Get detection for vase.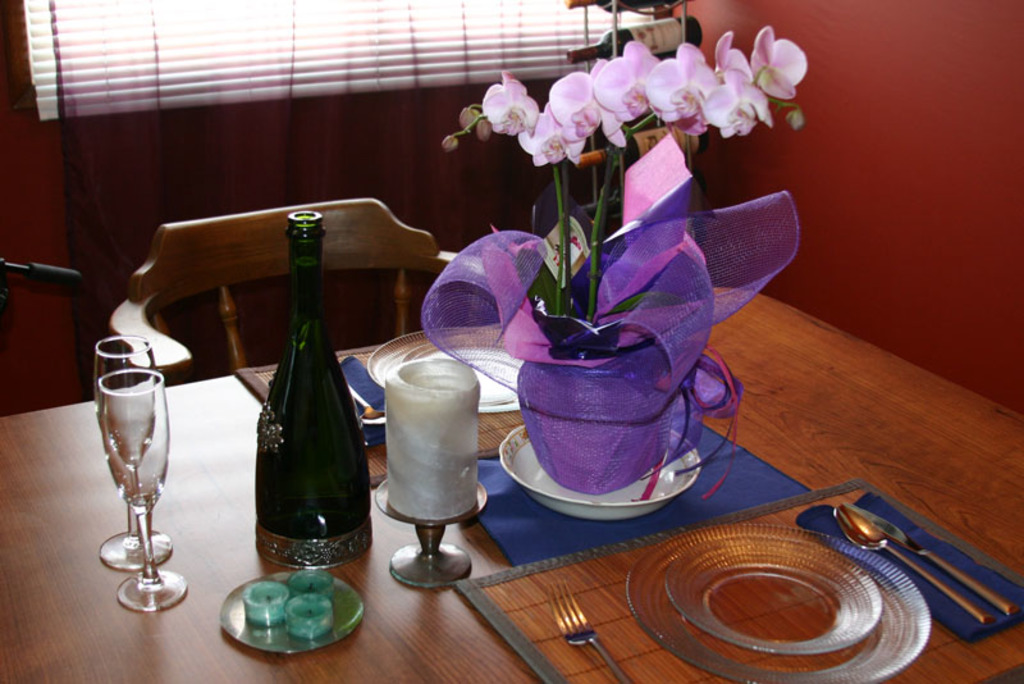
Detection: 516, 323, 678, 497.
